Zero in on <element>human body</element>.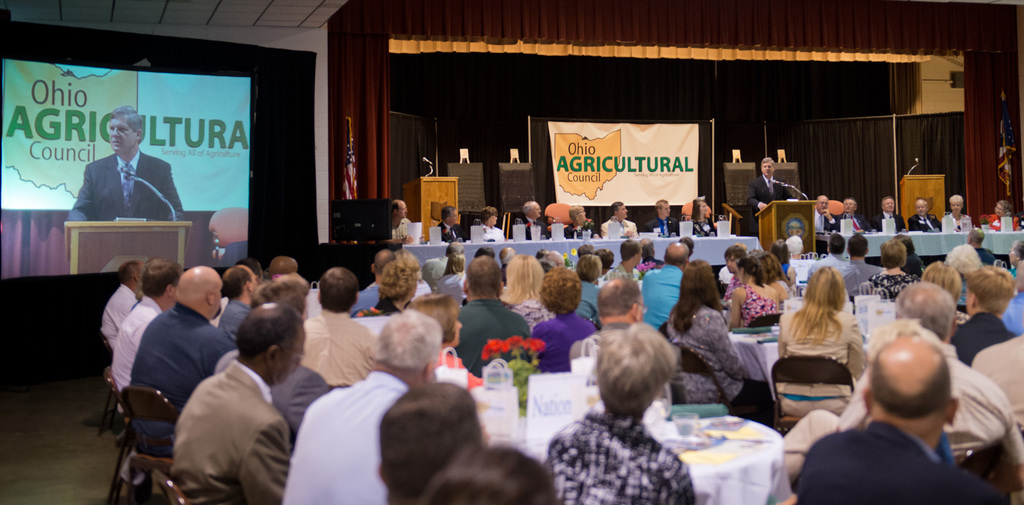
Zeroed in: (left=518, top=200, right=552, bottom=241).
